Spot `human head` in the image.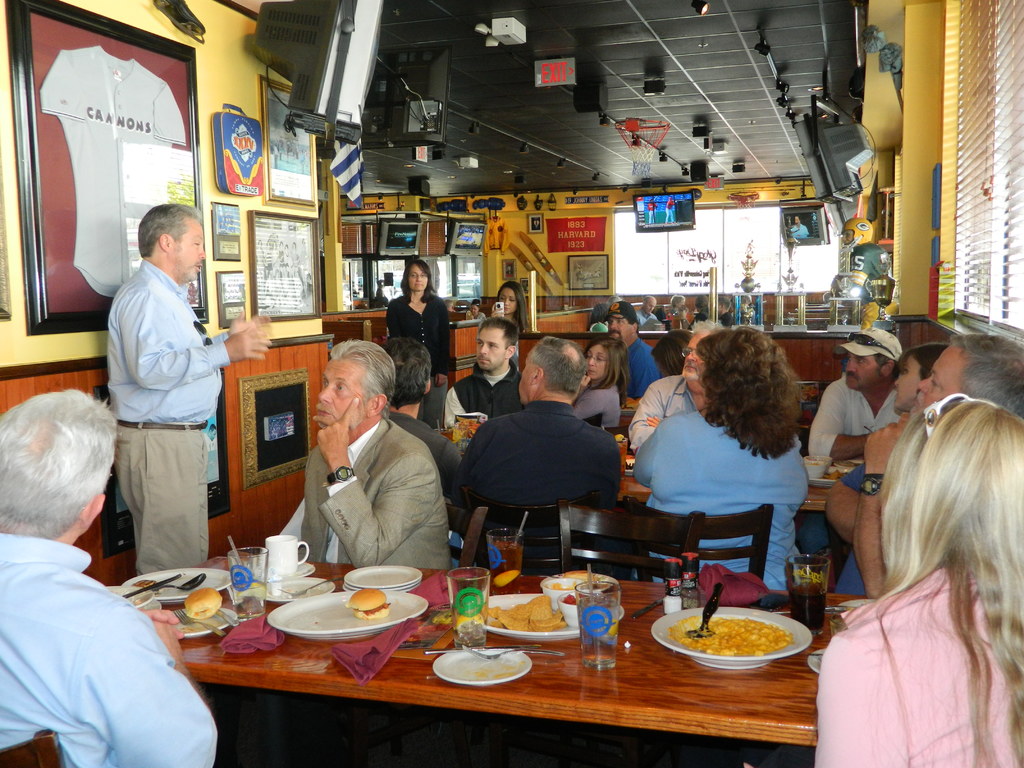
`human head` found at [left=909, top=334, right=1023, bottom=412].
